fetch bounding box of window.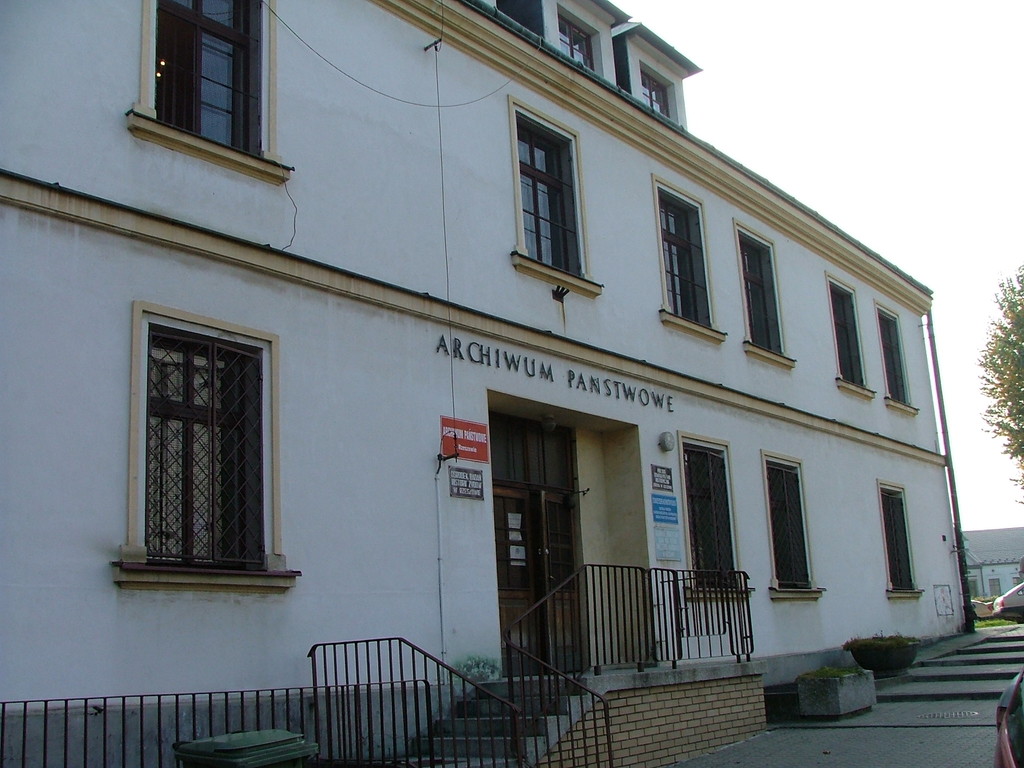
Bbox: {"x1": 687, "y1": 447, "x2": 731, "y2": 595}.
